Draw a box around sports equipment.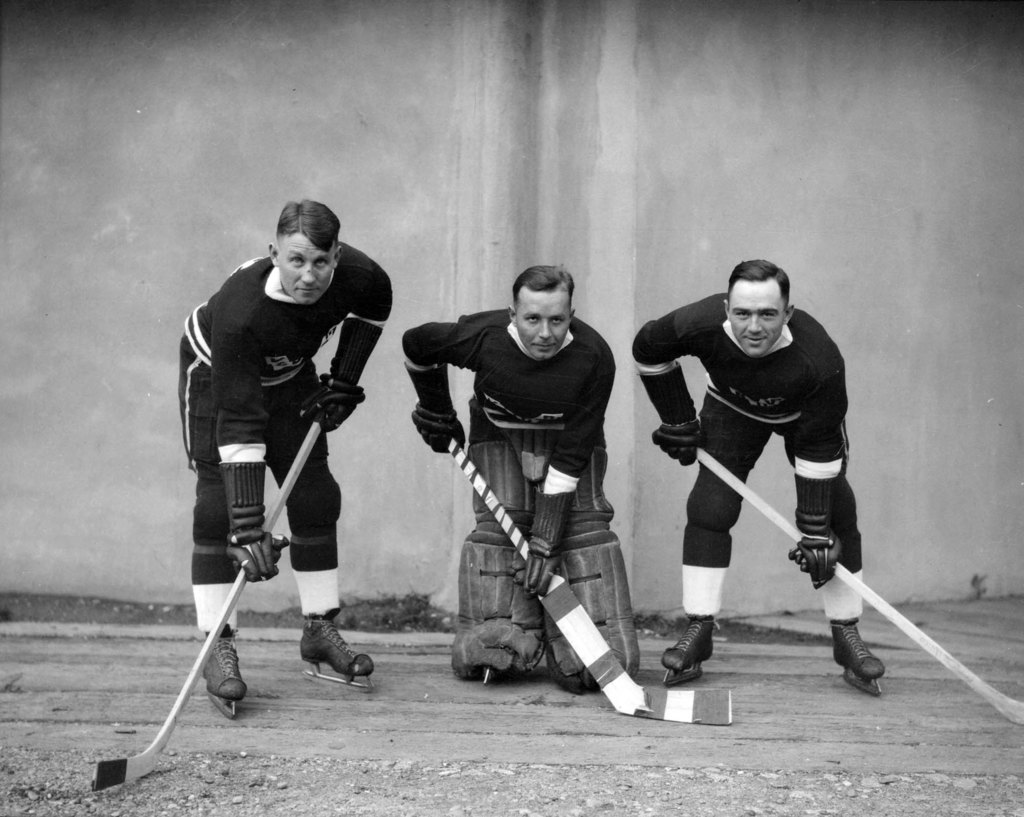
(290,318,374,437).
